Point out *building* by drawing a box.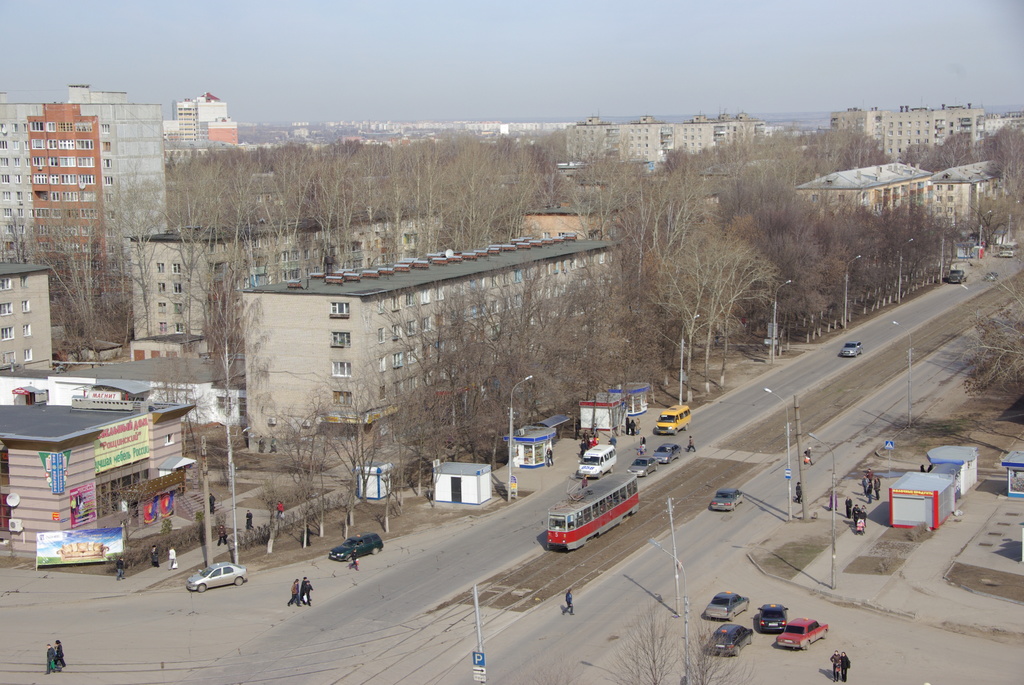
(x1=0, y1=347, x2=245, y2=429).
